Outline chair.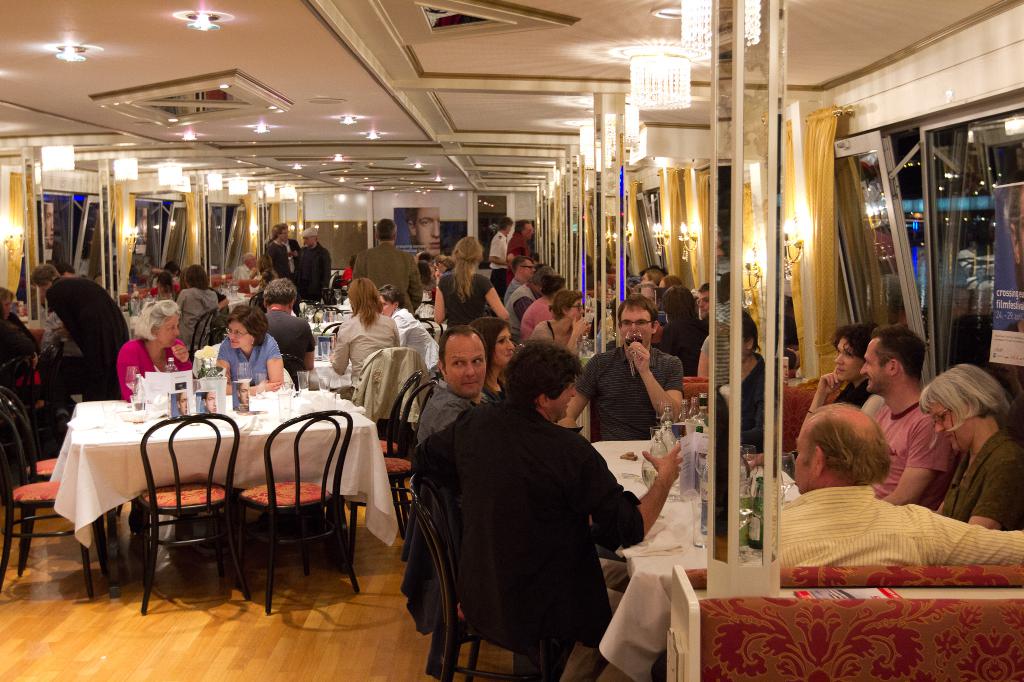
Outline: locate(328, 269, 339, 308).
